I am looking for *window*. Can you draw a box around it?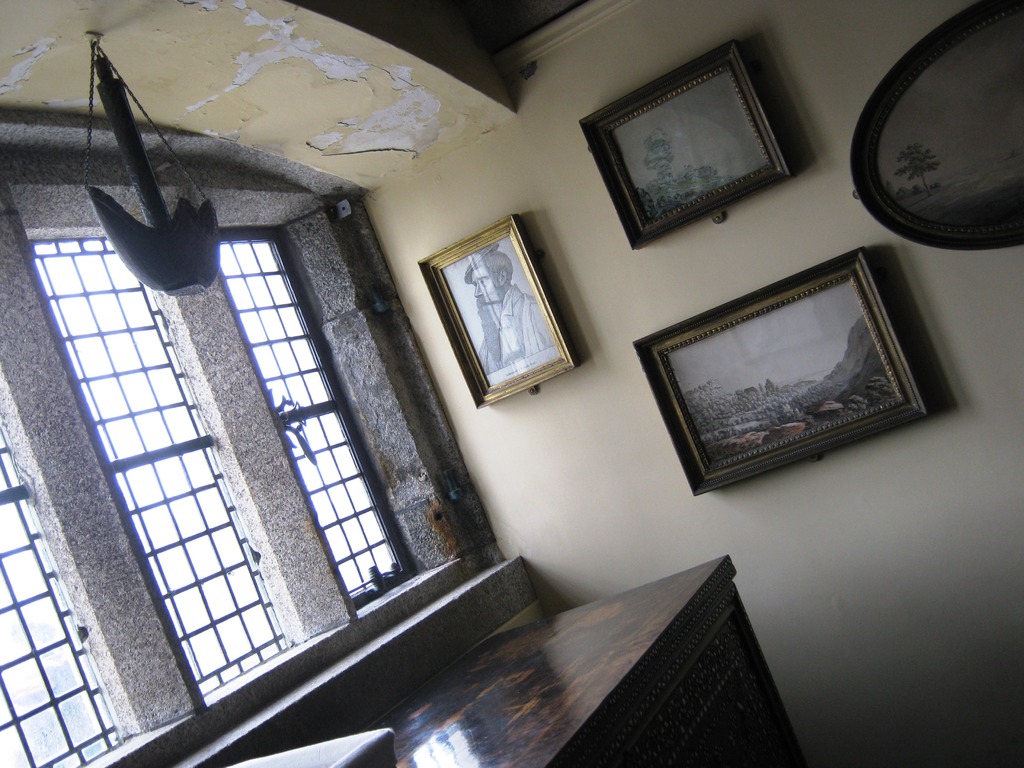
Sure, the bounding box is box(216, 241, 416, 599).
